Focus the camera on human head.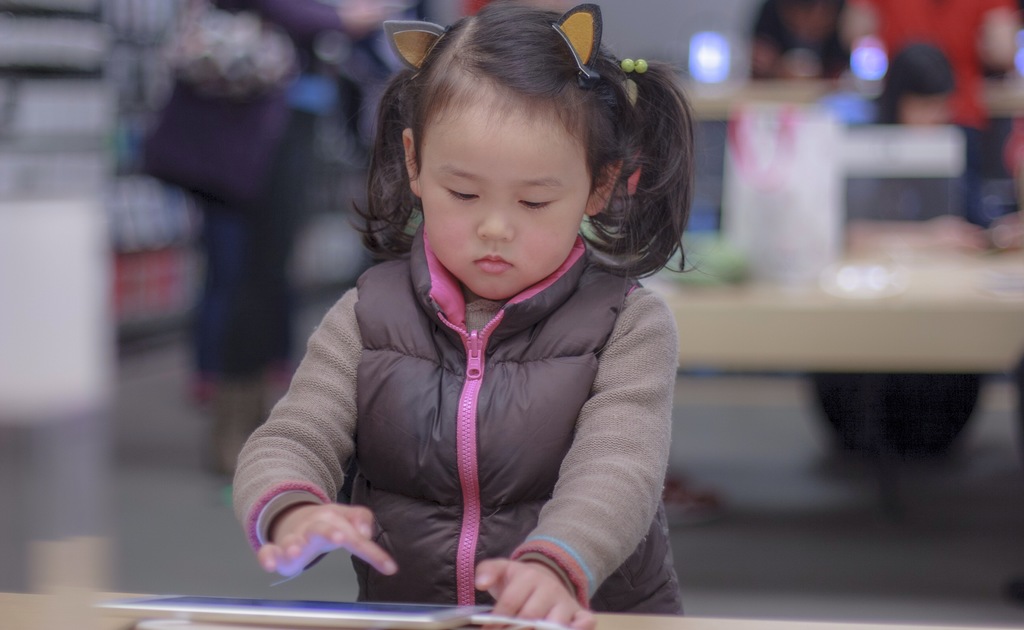
Focus region: crop(370, 22, 675, 300).
